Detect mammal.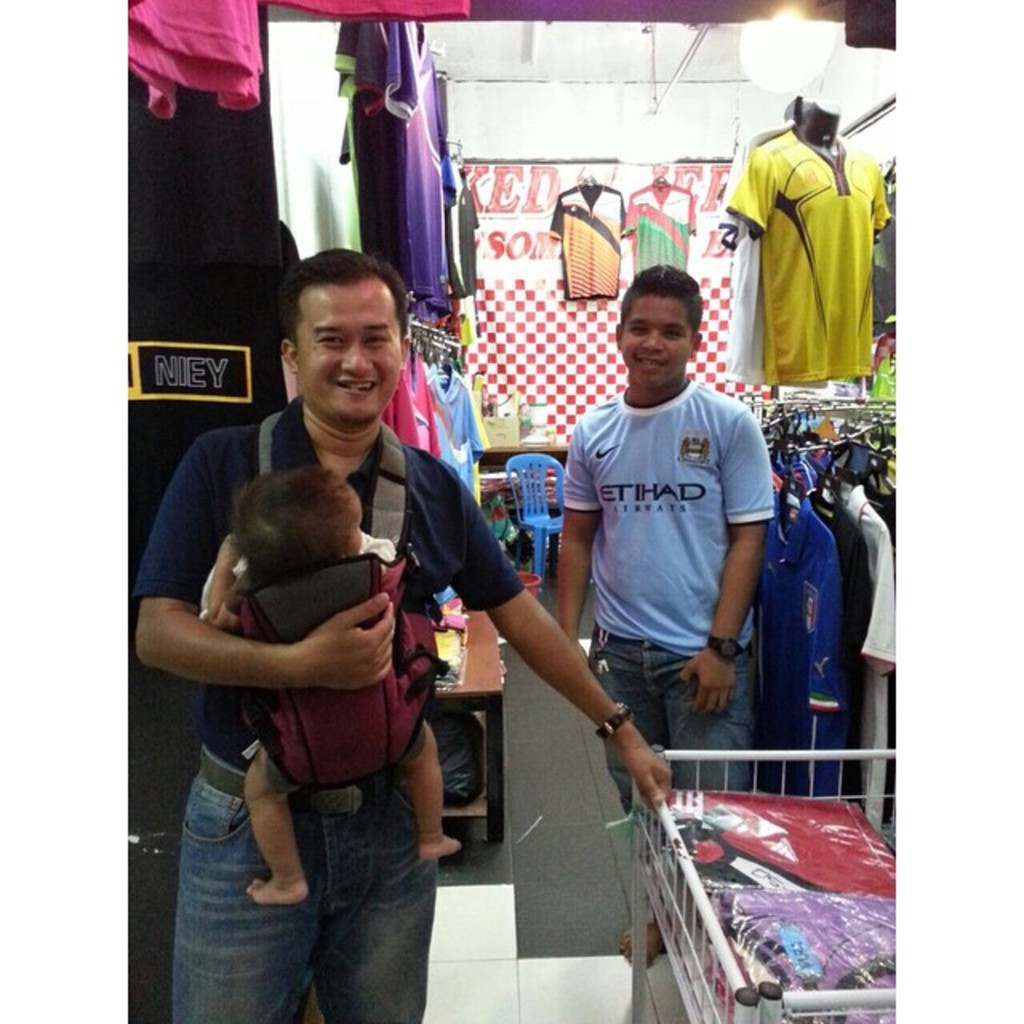
Detected at select_region(203, 467, 462, 906).
